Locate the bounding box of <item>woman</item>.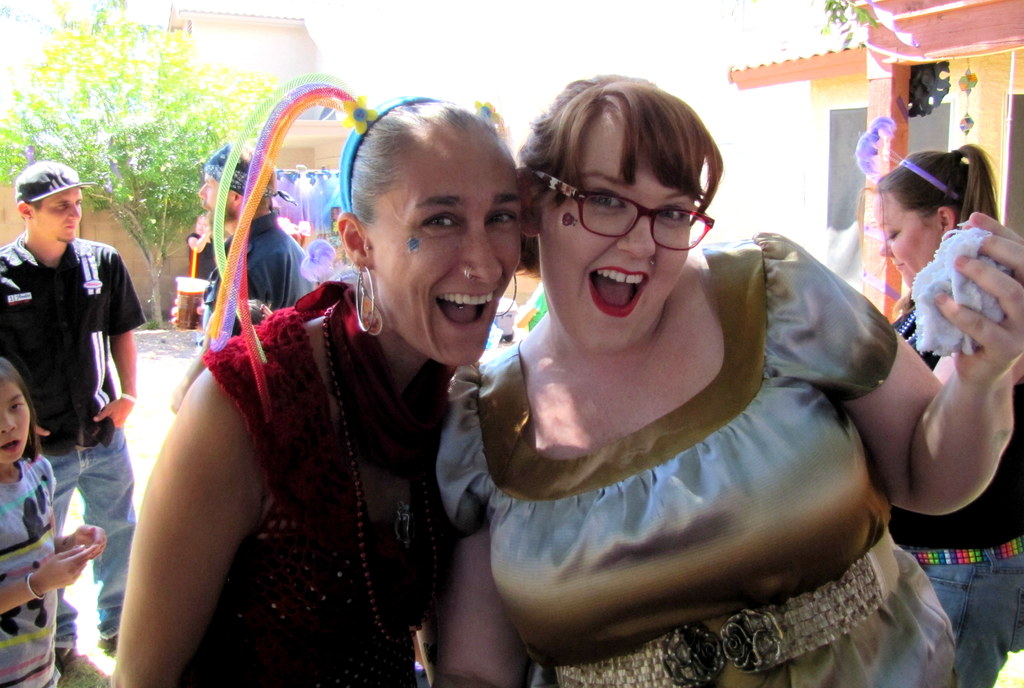
Bounding box: 872 136 1023 686.
